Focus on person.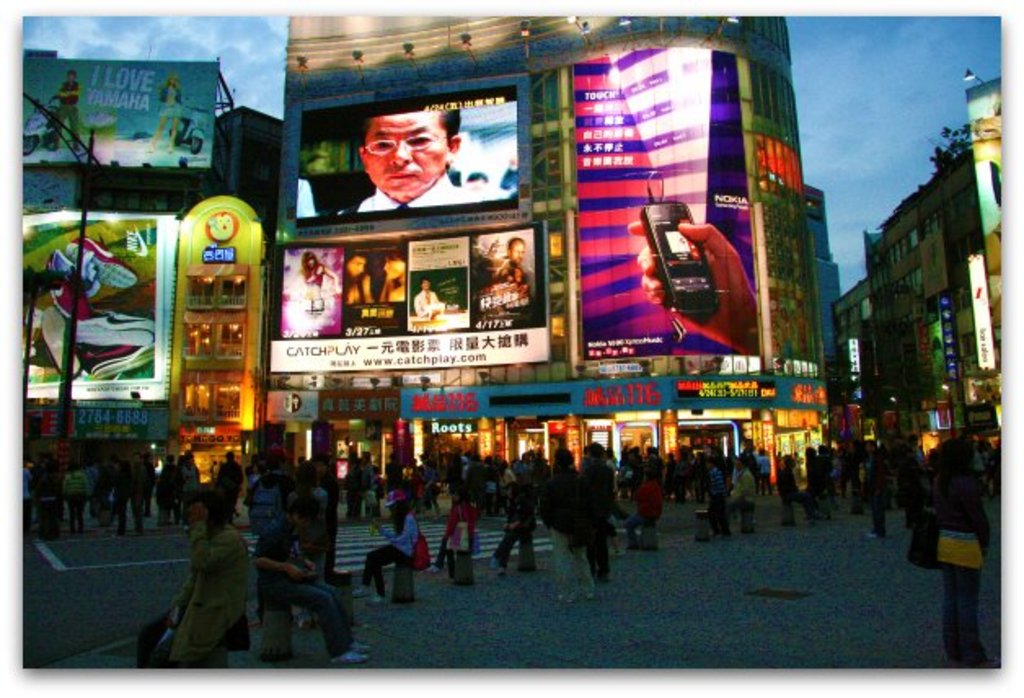
Focused at box(623, 470, 662, 551).
